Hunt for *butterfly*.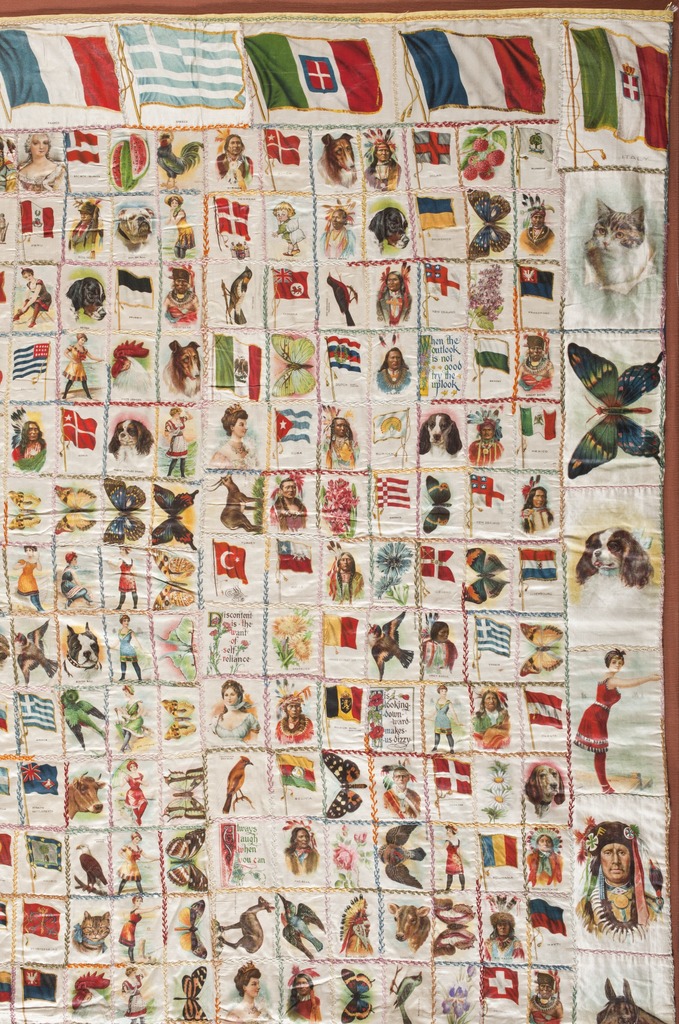
Hunted down at region(587, 333, 659, 456).
